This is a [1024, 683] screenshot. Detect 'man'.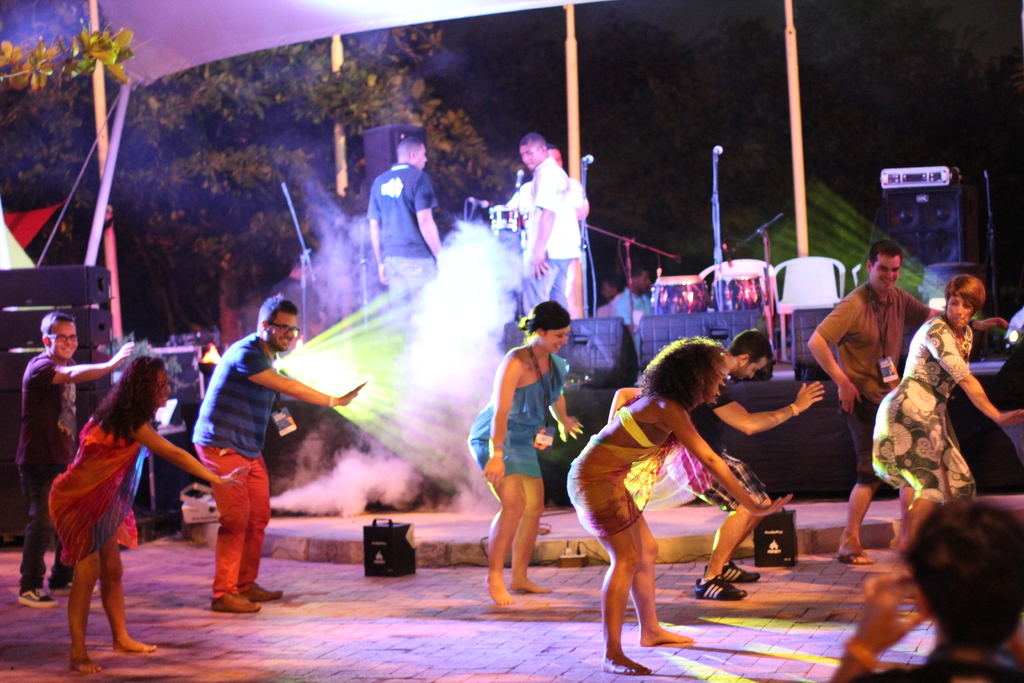
detection(162, 296, 330, 606).
